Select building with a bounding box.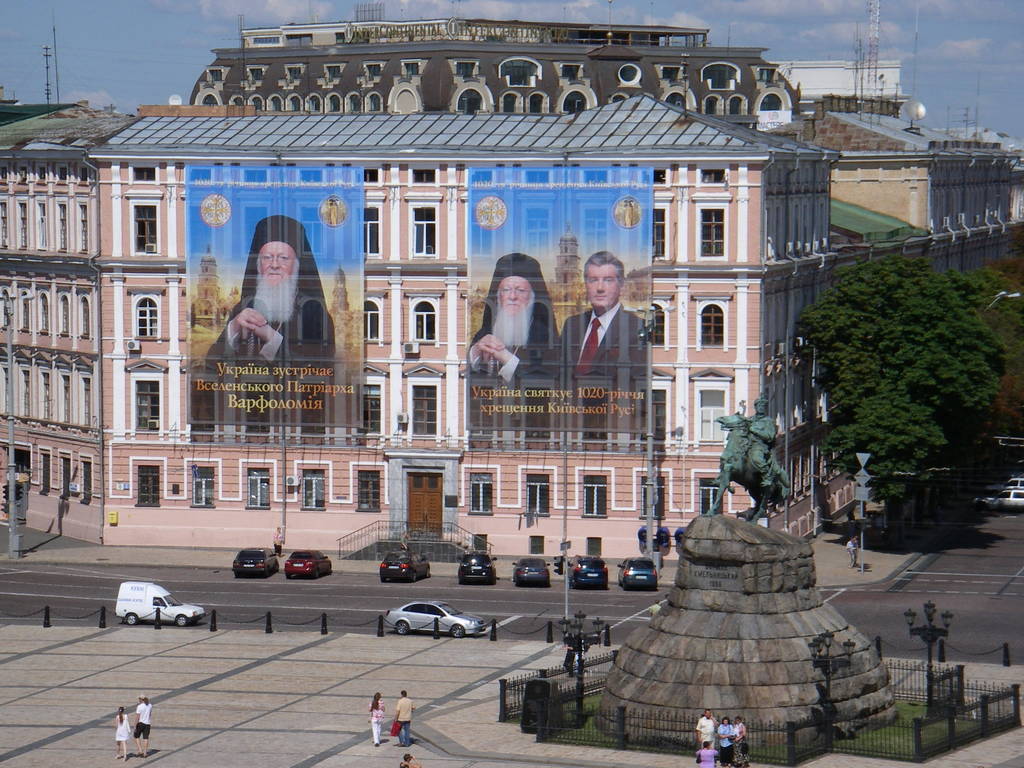
box=[0, 88, 840, 565].
